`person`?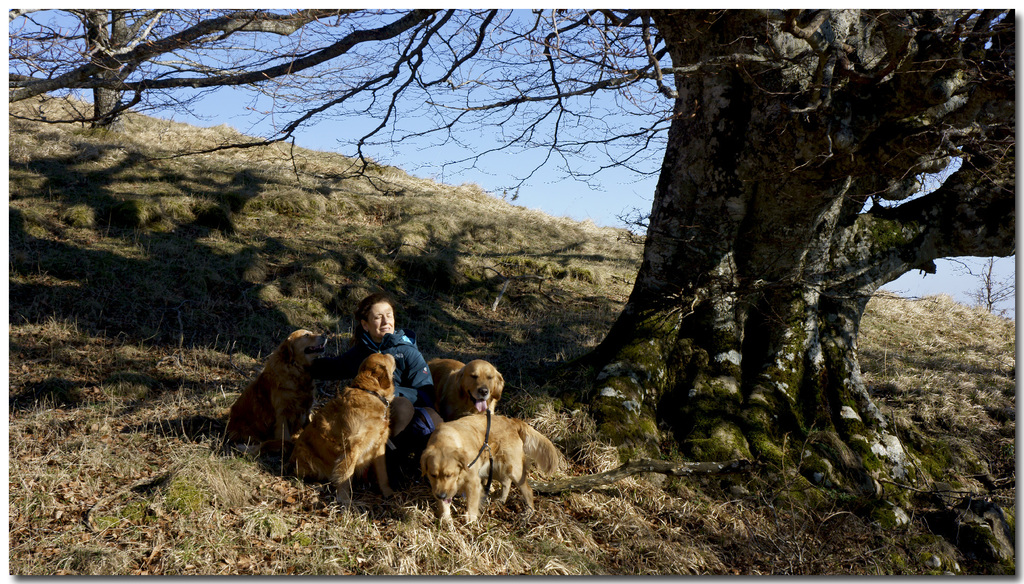
(left=339, top=291, right=438, bottom=428)
